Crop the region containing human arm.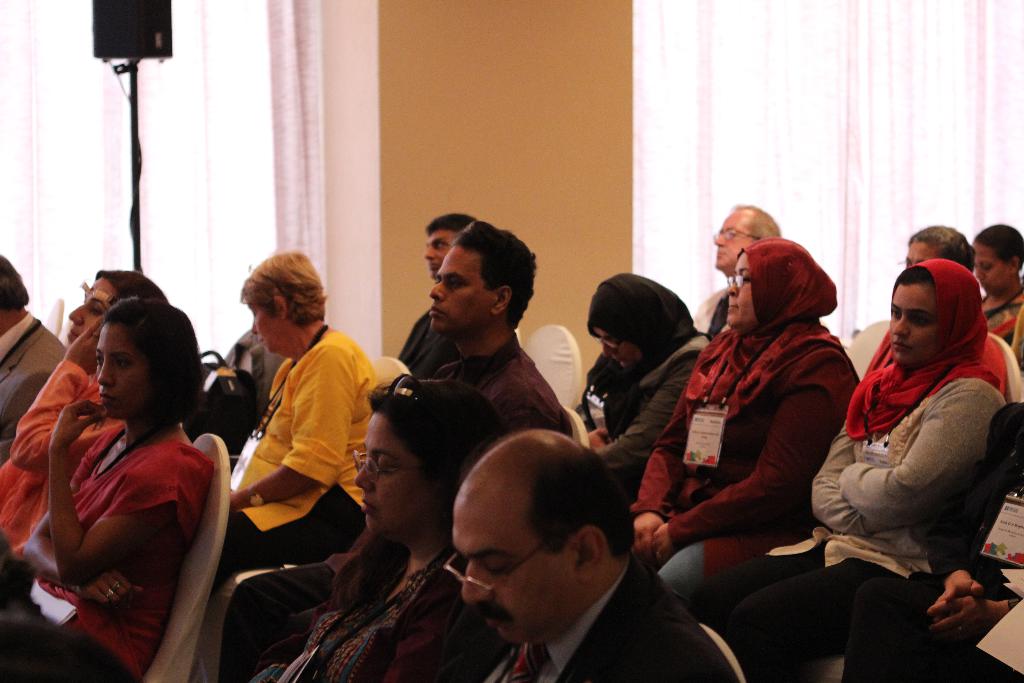
Crop region: [646,623,745,682].
